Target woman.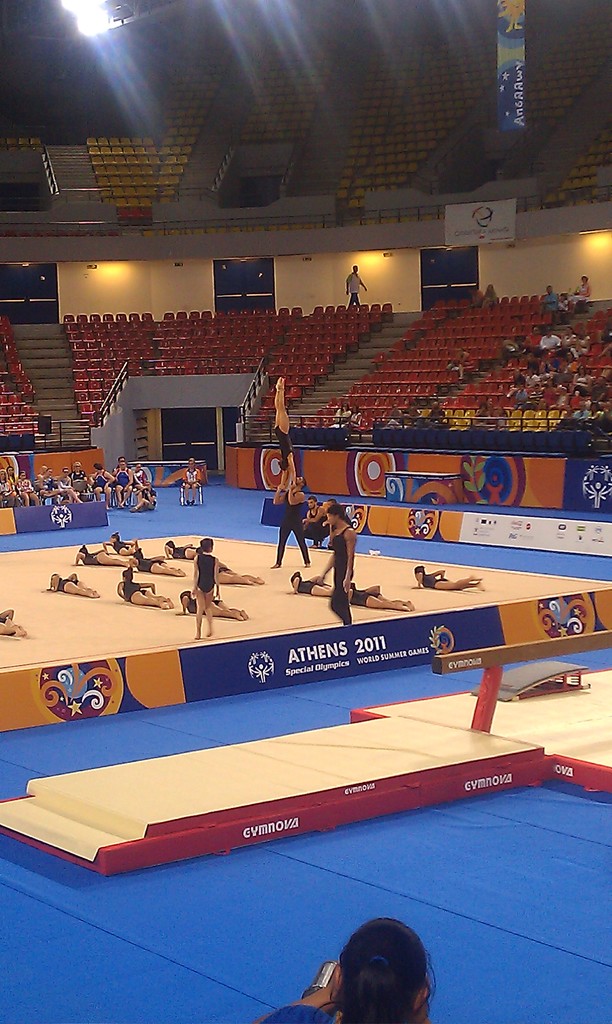
Target region: Rect(348, 406, 357, 420).
